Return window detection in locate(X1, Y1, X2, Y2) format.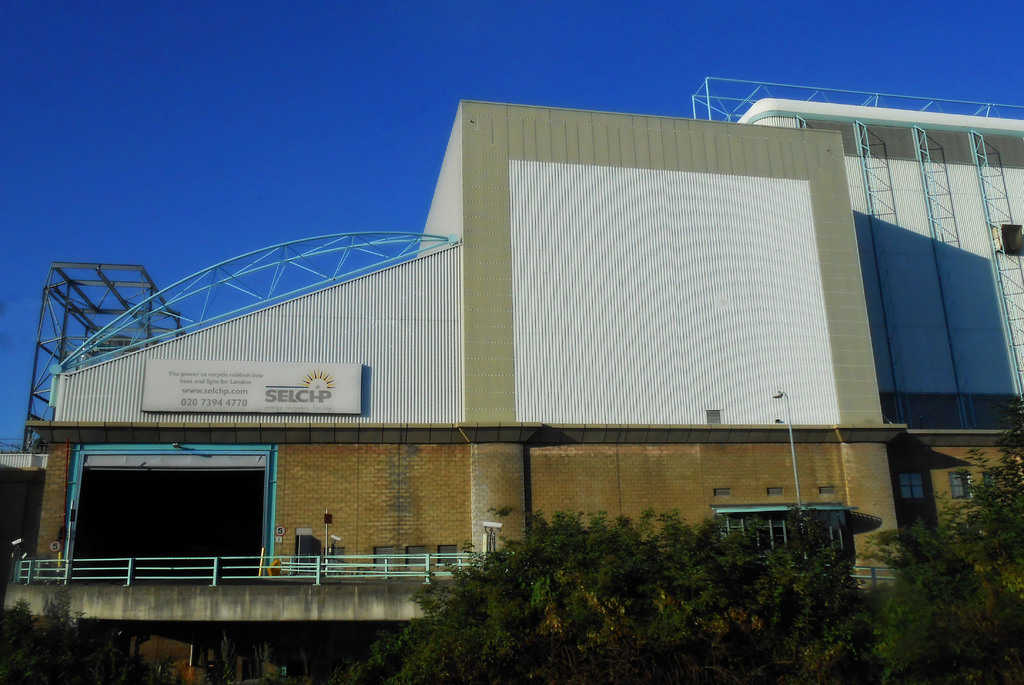
locate(717, 515, 854, 569).
